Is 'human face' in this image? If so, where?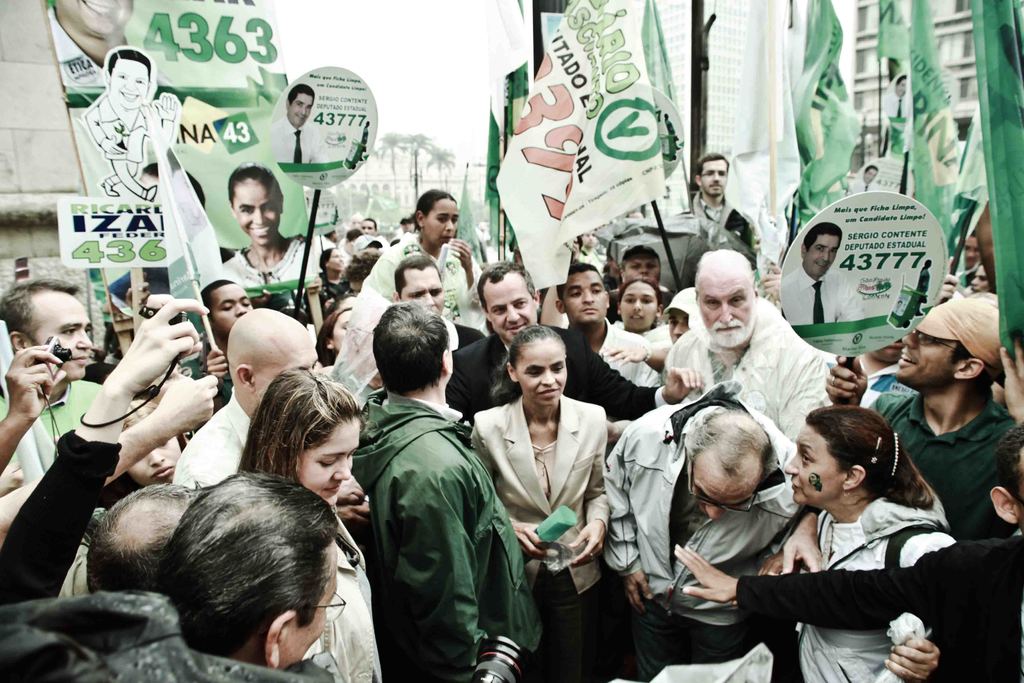
Yes, at 253, 341, 323, 390.
